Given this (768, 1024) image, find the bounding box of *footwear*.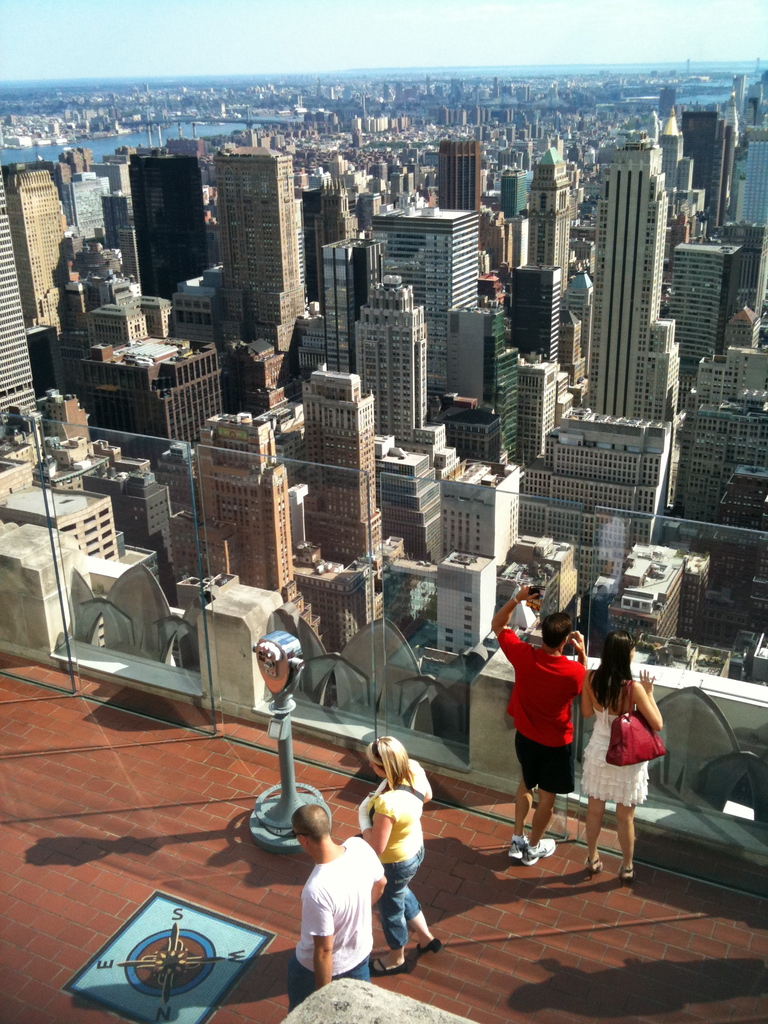
crop(506, 836, 527, 861).
